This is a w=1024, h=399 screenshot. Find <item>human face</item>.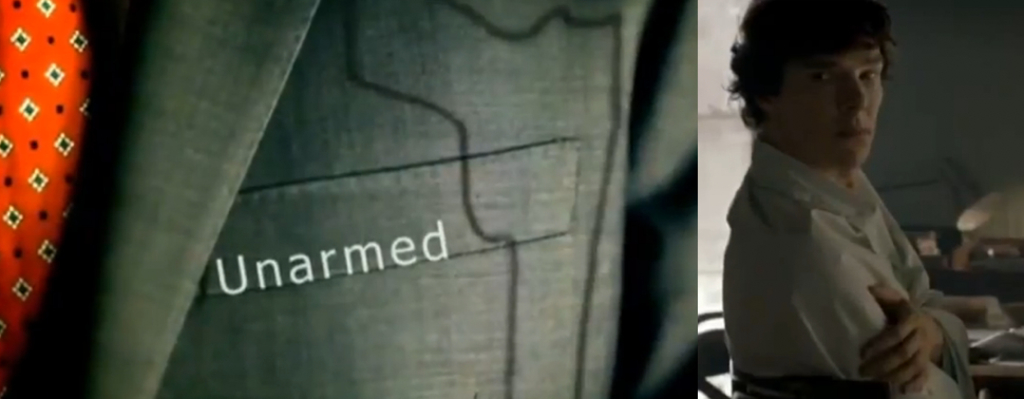
Bounding box: 775, 39, 892, 175.
